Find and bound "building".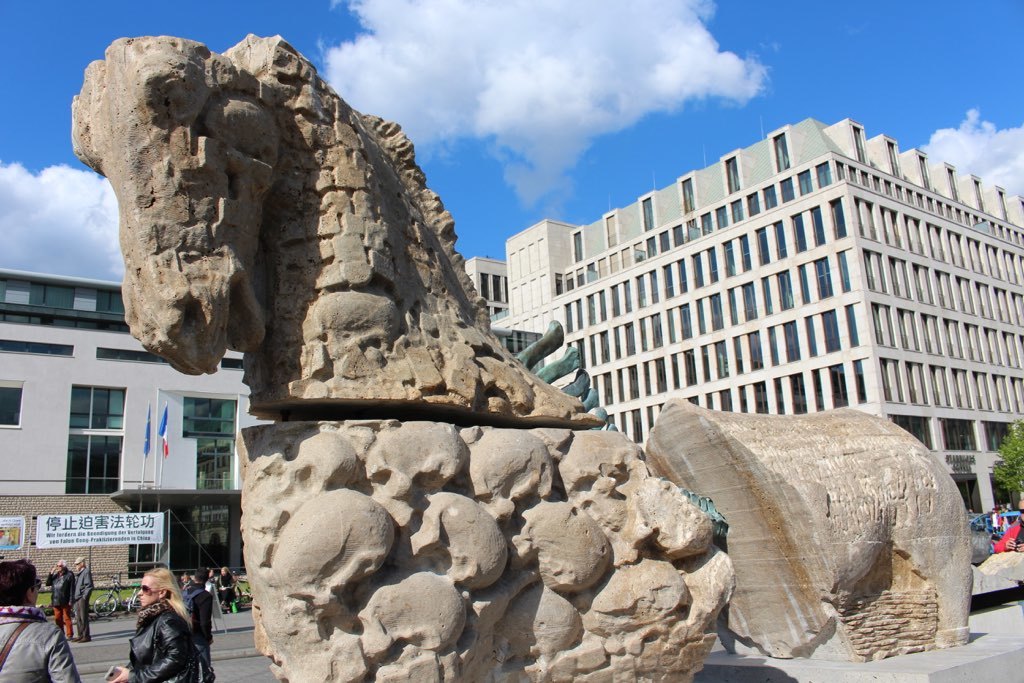
Bound: [0, 271, 241, 594].
